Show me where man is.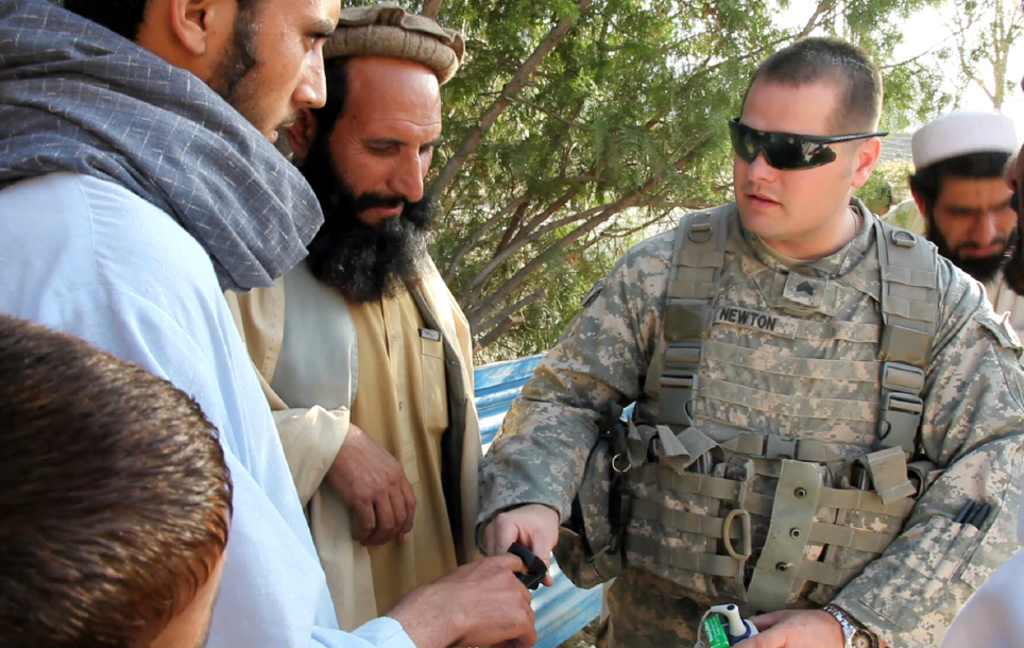
man is at (left=219, top=0, right=487, bottom=632).
